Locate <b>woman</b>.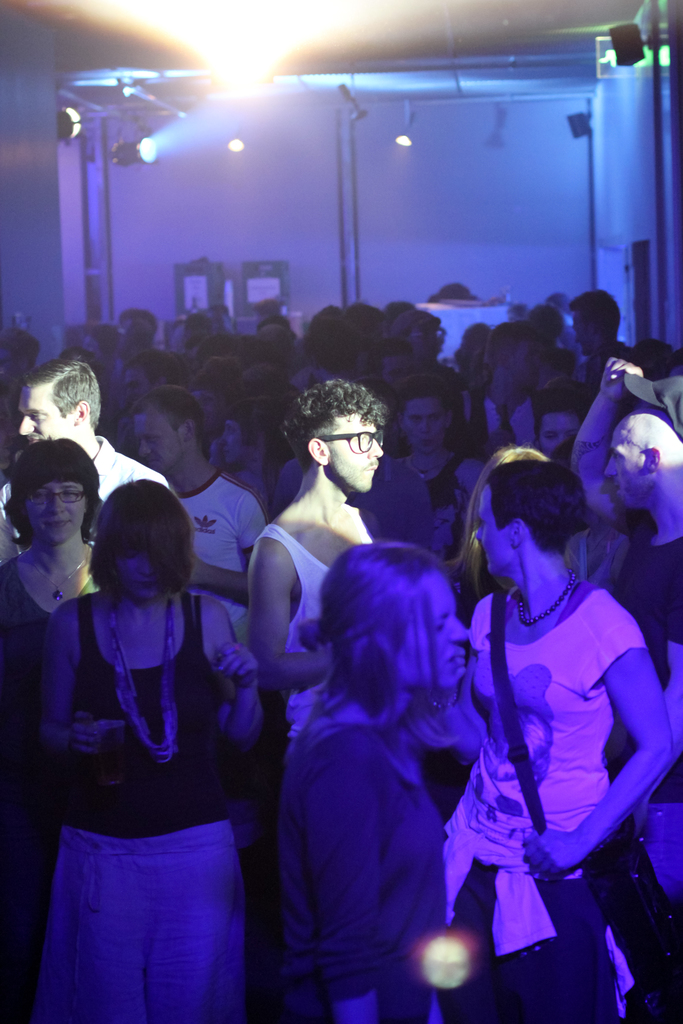
Bounding box: [left=436, top=456, right=662, bottom=1005].
